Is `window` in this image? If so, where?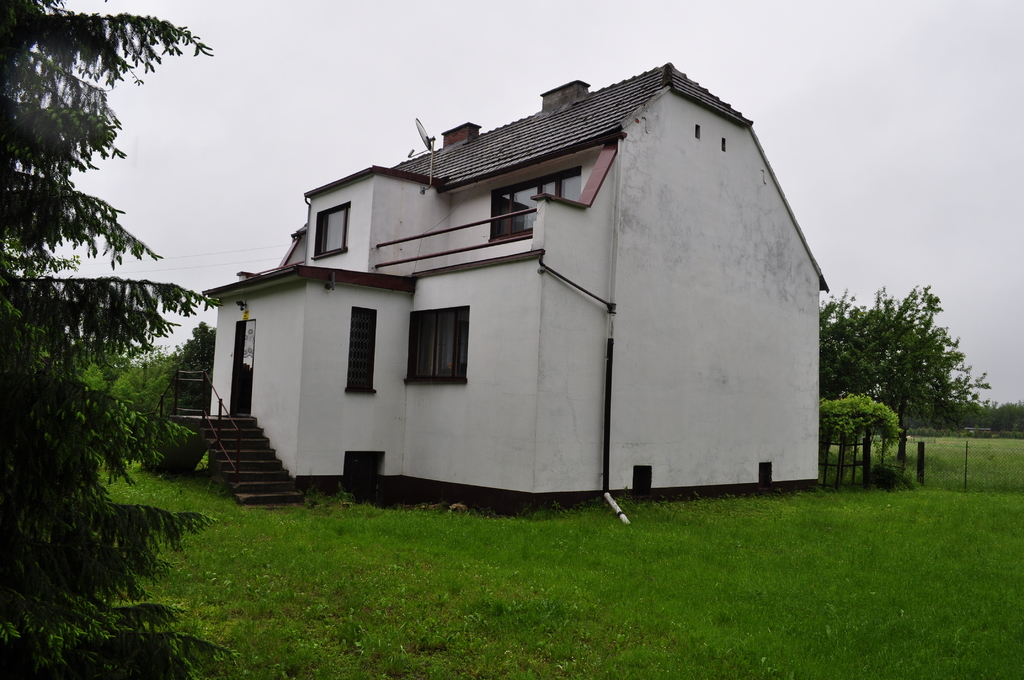
Yes, at bbox(694, 125, 702, 138).
